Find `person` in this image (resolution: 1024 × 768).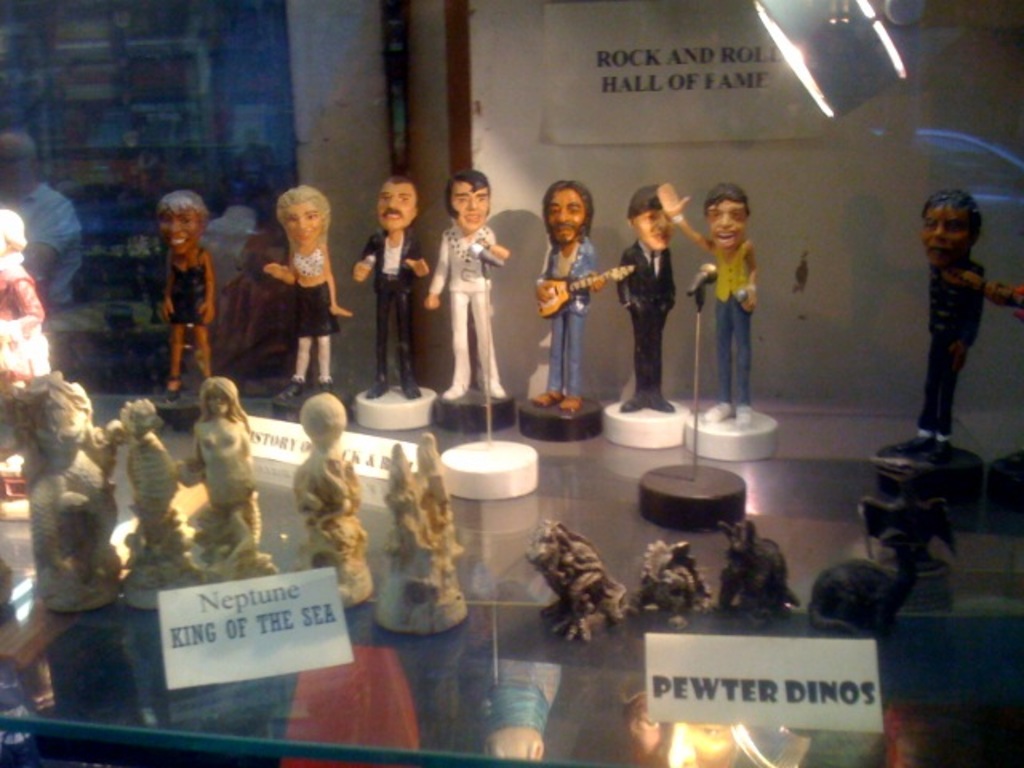
[626,182,680,410].
